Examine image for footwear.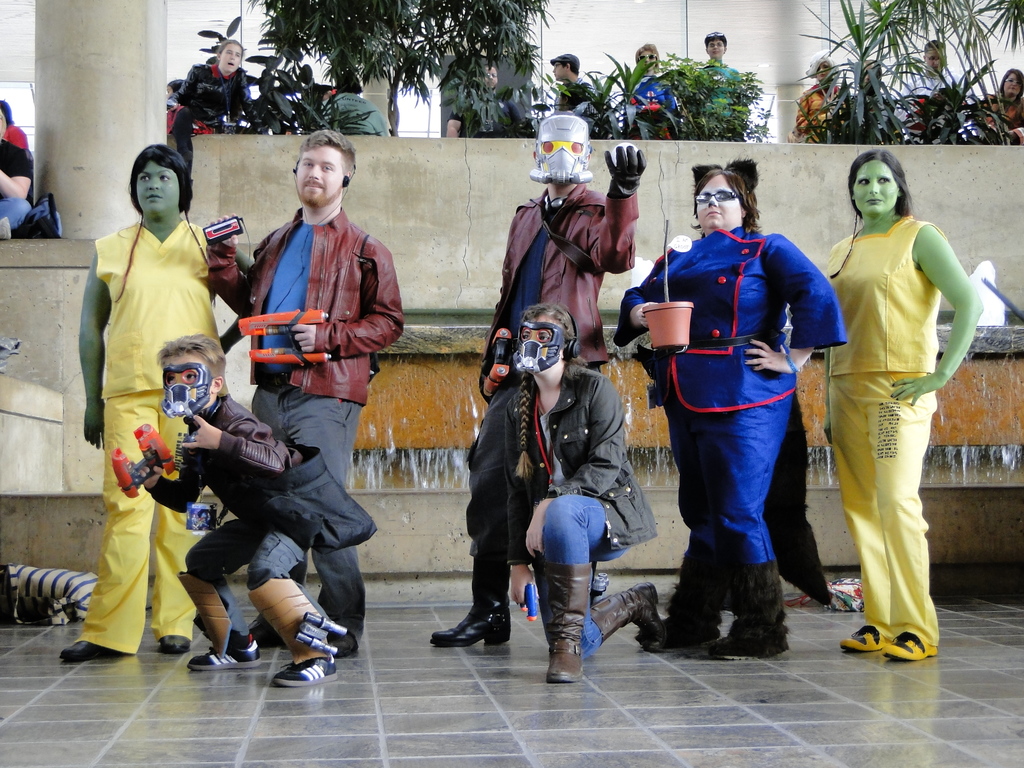
Examination result: x1=543, y1=561, x2=585, y2=687.
